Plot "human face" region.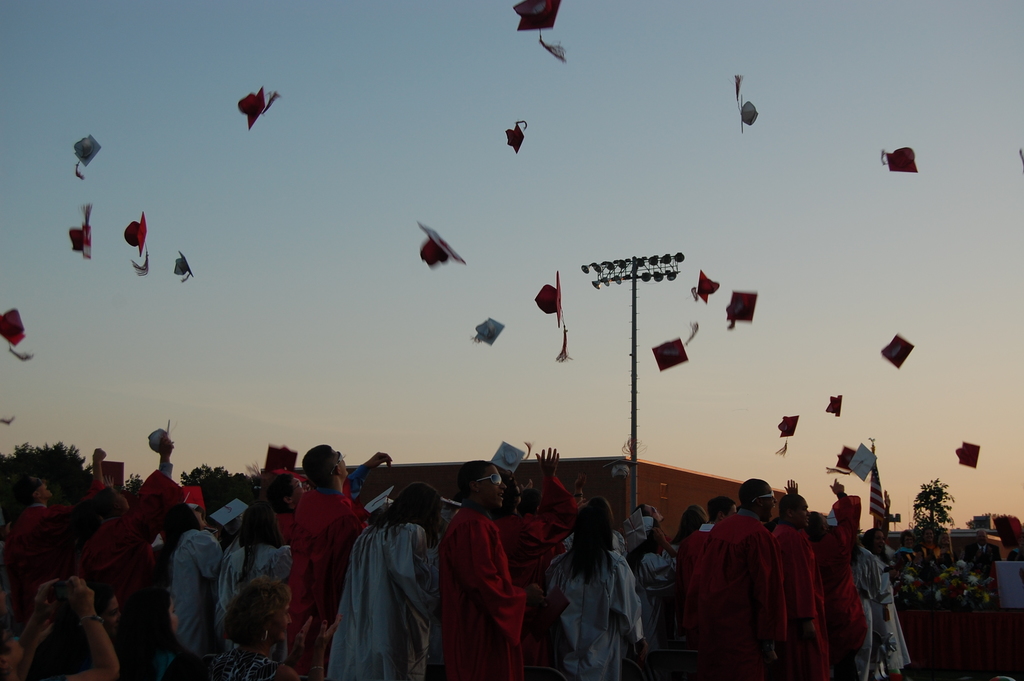
Plotted at [x1=479, y1=469, x2=505, y2=507].
